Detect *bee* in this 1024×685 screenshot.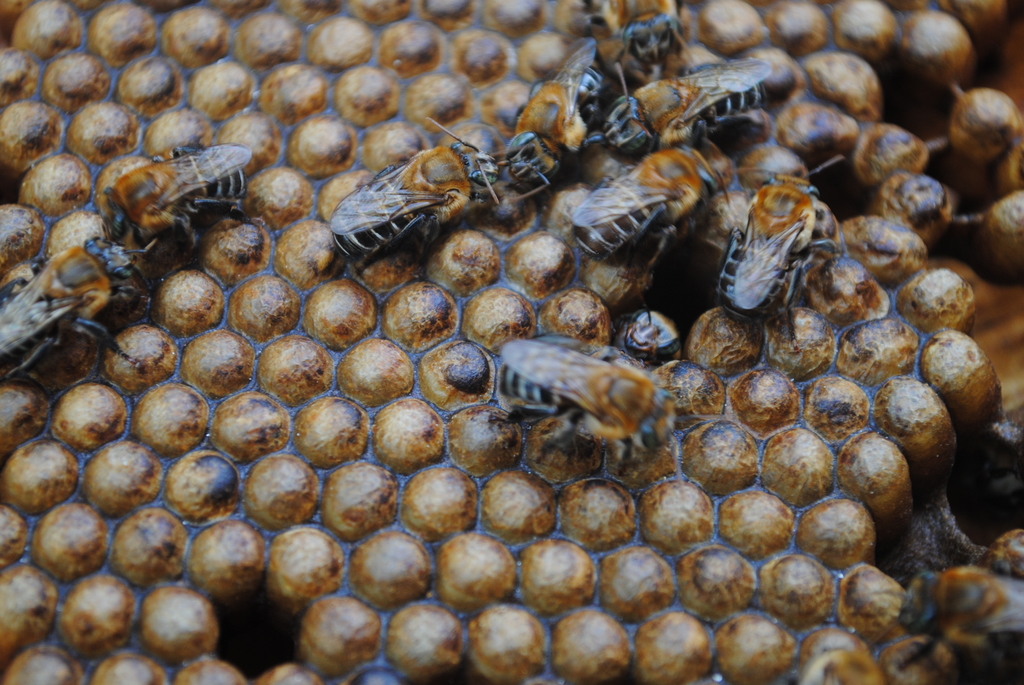
Detection: [x1=99, y1=143, x2=253, y2=255].
